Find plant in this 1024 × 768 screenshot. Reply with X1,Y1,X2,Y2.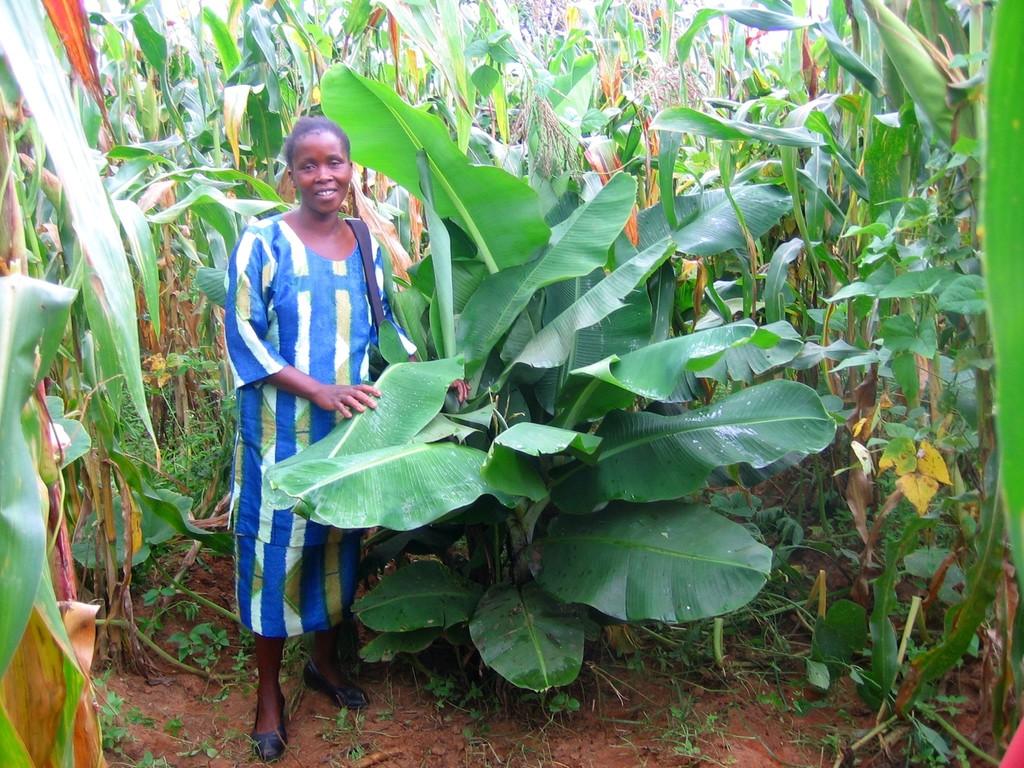
239,625,258,643.
